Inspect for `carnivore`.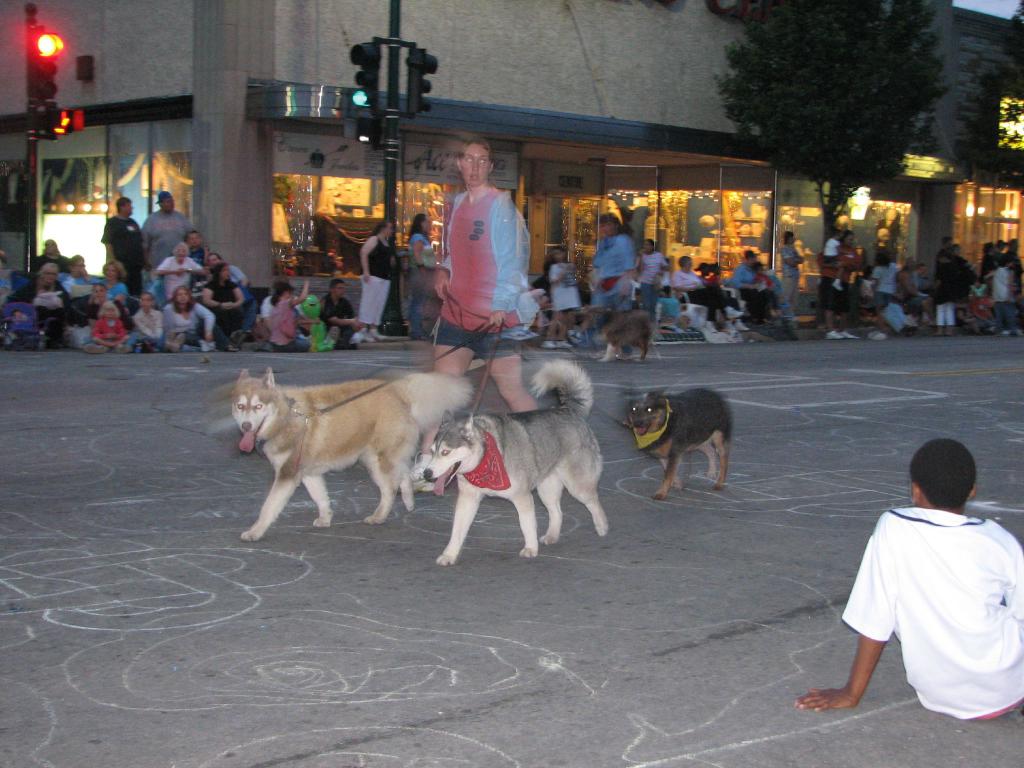
Inspection: 625, 377, 740, 505.
